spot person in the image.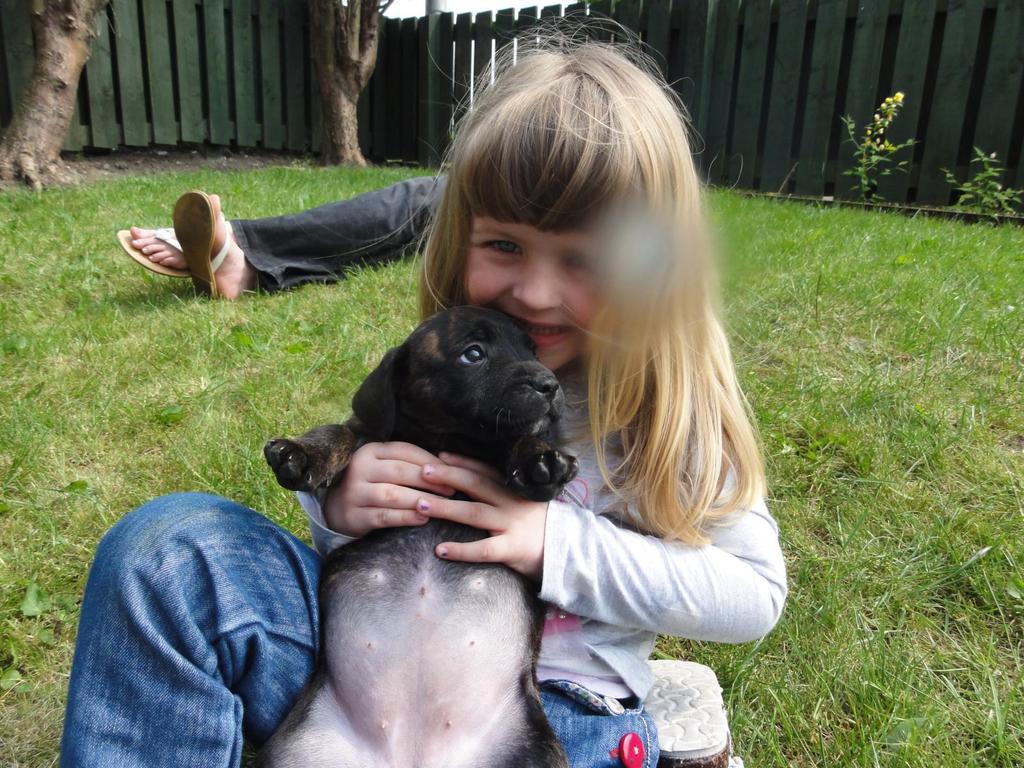
person found at 55,8,792,767.
